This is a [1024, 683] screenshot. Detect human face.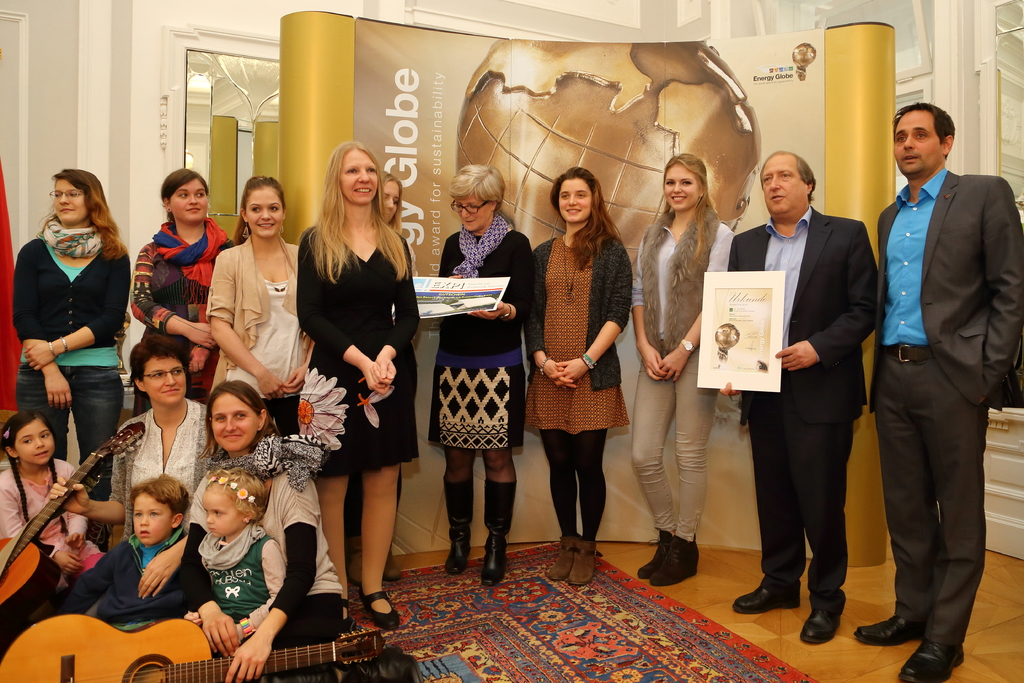
338 150 374 199.
